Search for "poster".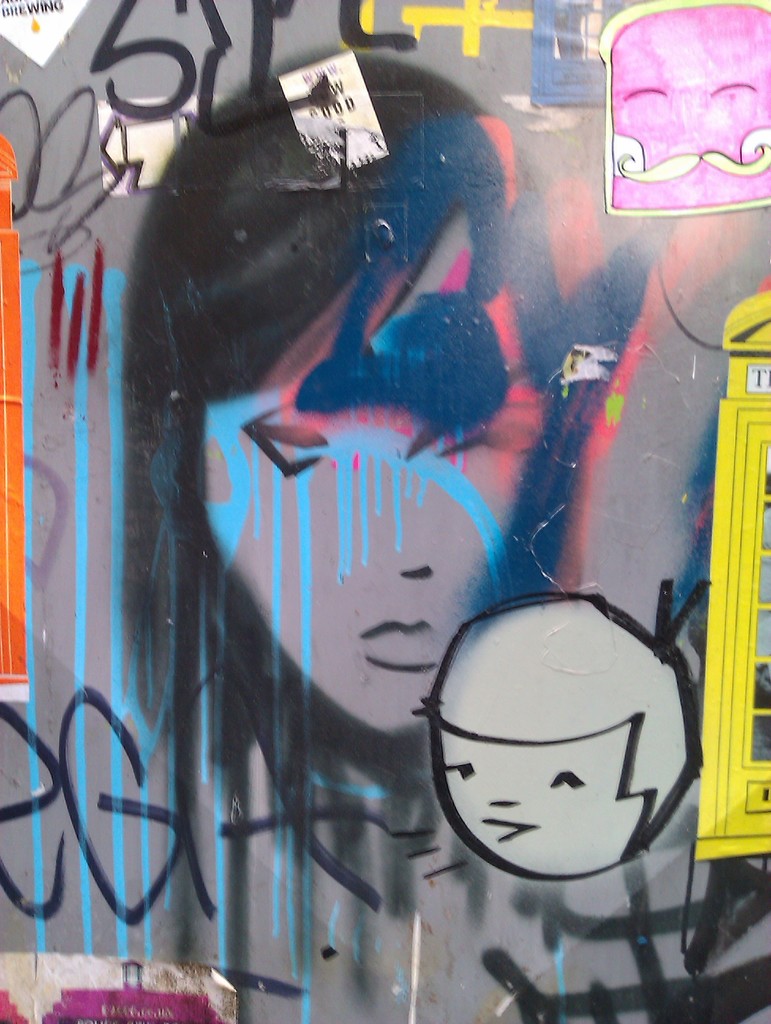
Found at bbox(0, 134, 24, 704).
